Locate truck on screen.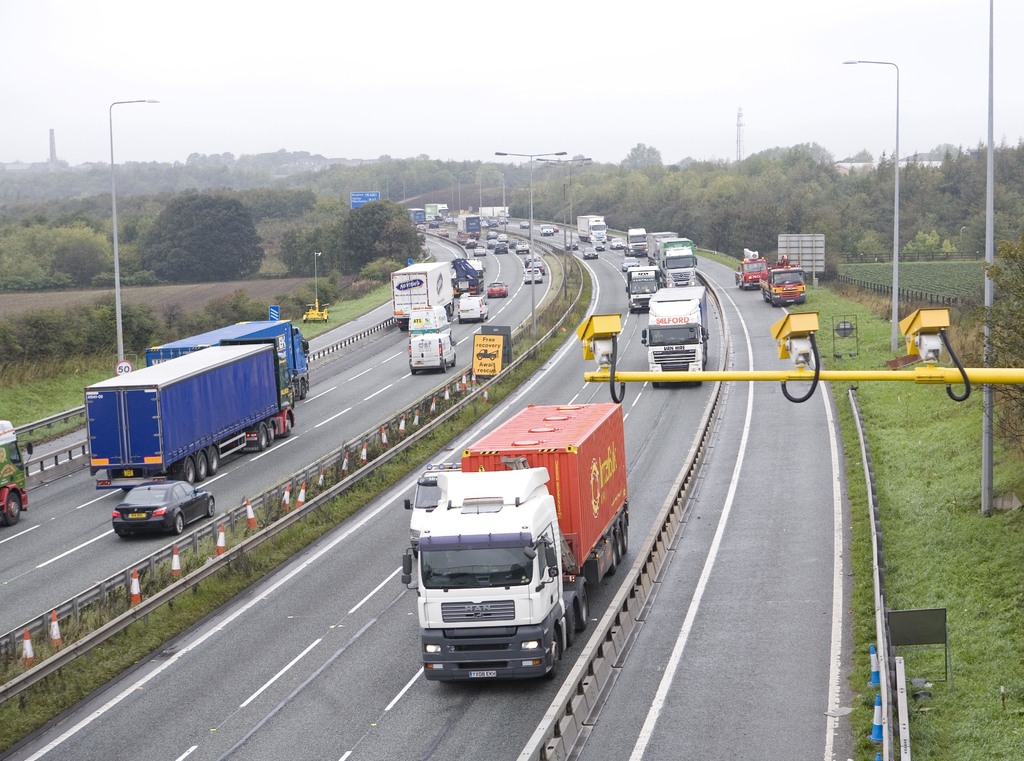
On screen at <box>577,212,606,238</box>.
